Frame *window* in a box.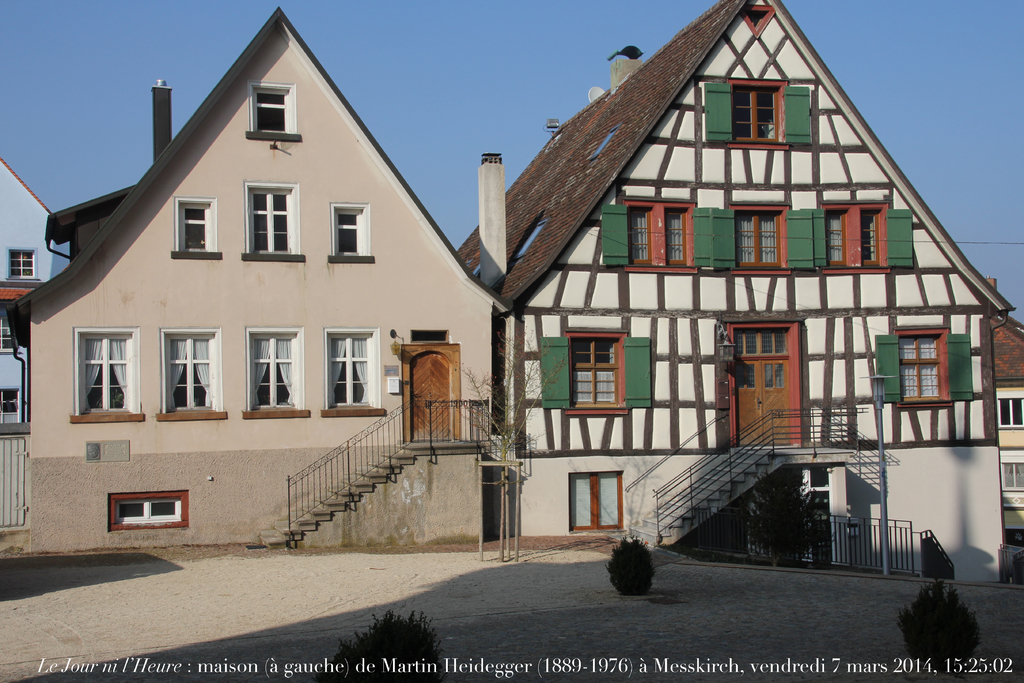
(409, 329, 458, 350).
